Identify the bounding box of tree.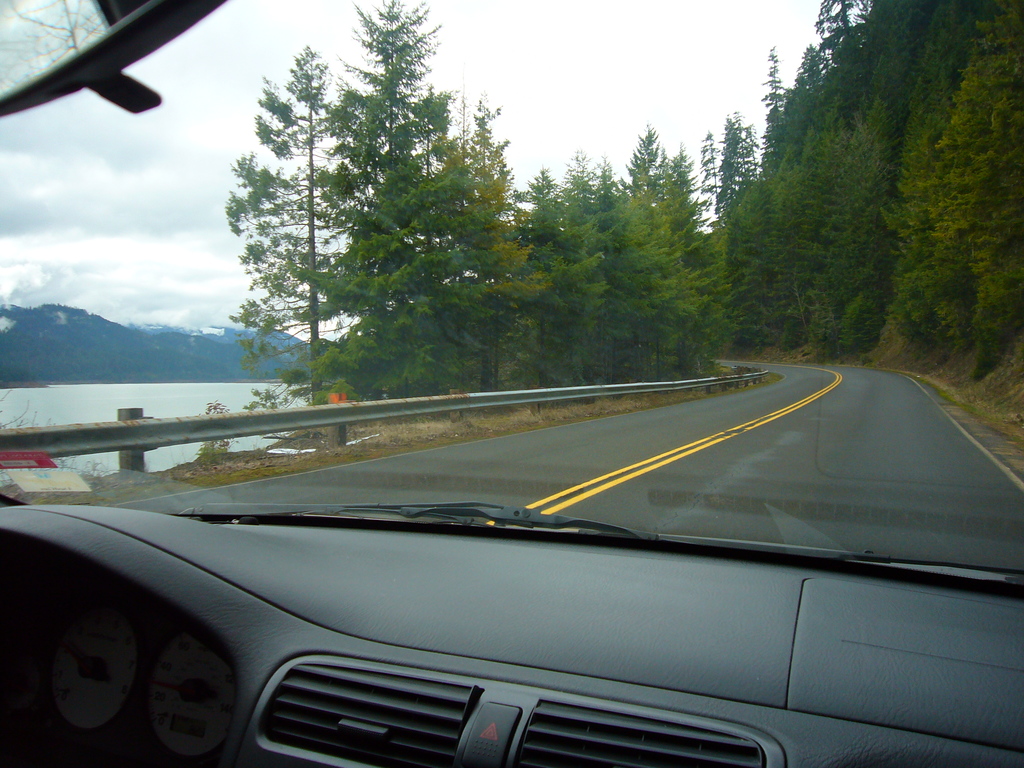
bbox(440, 92, 497, 392).
